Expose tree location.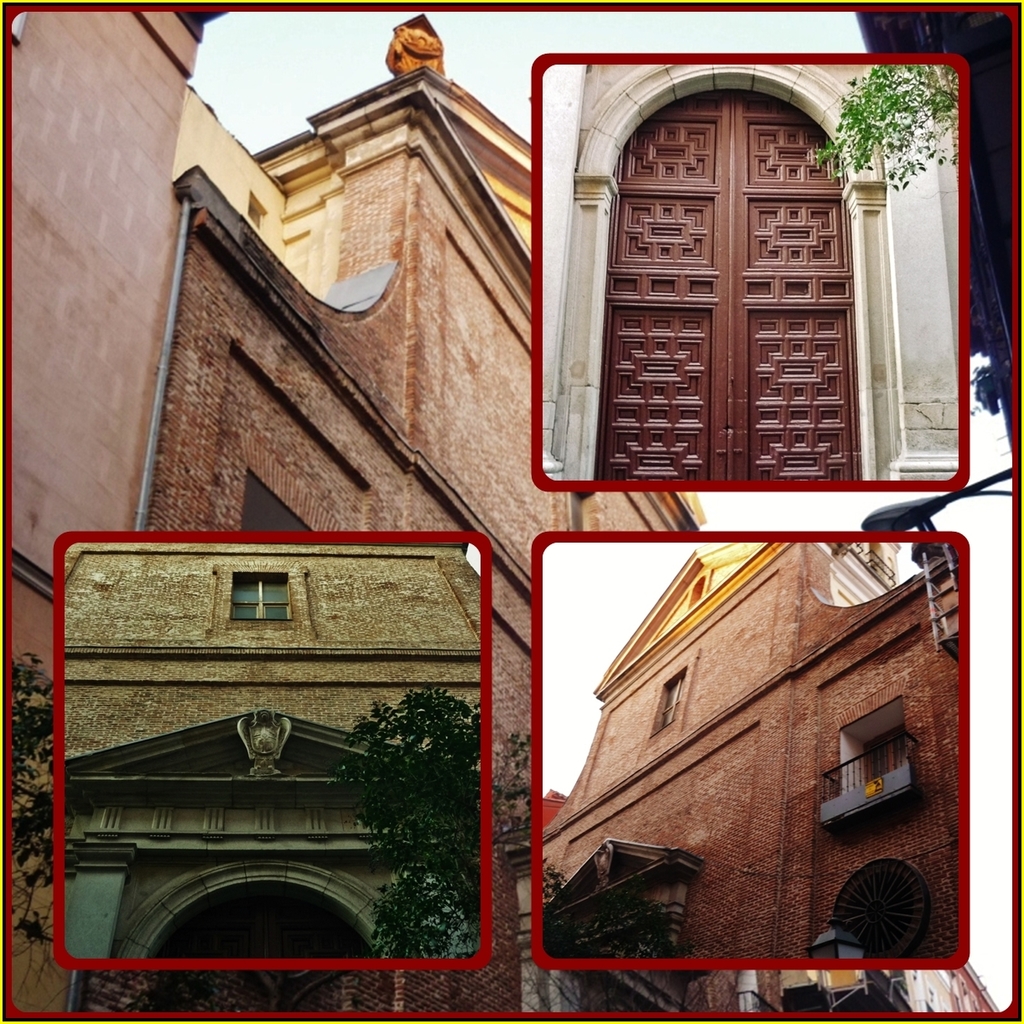
Exposed at <box>541,860,675,953</box>.
